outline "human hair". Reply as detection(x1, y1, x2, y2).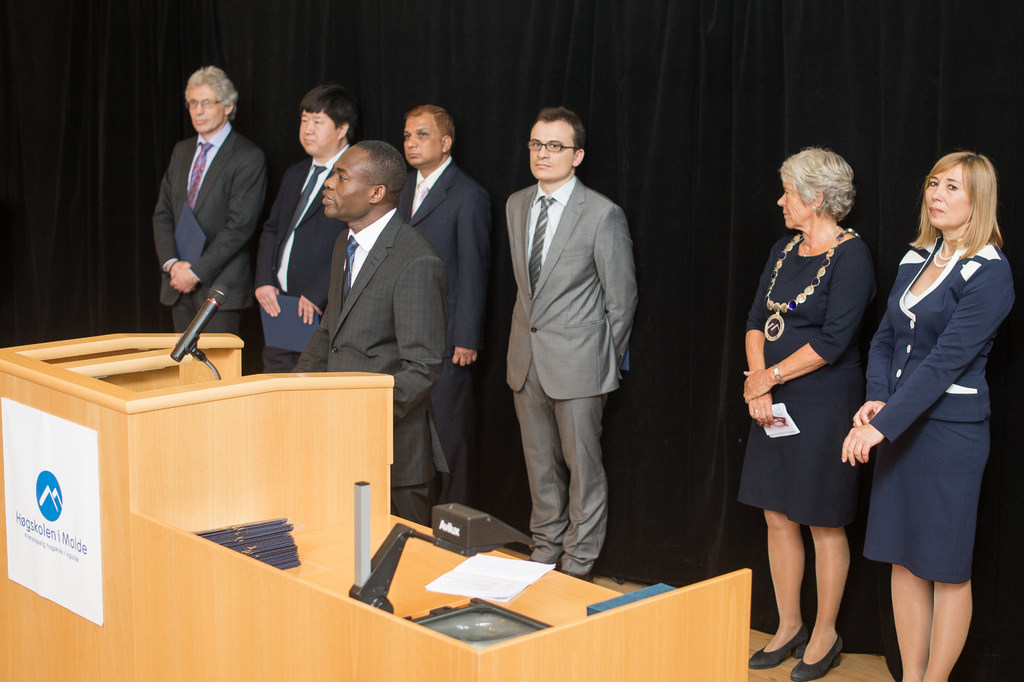
detection(775, 146, 854, 220).
